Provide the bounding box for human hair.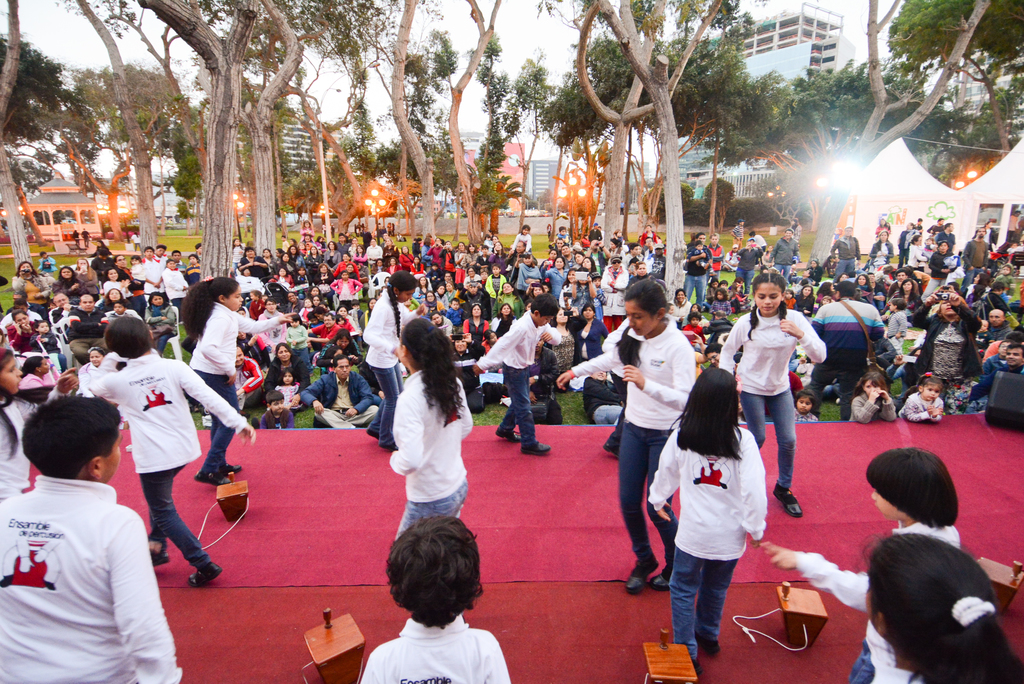
l=619, t=274, r=671, b=313.
